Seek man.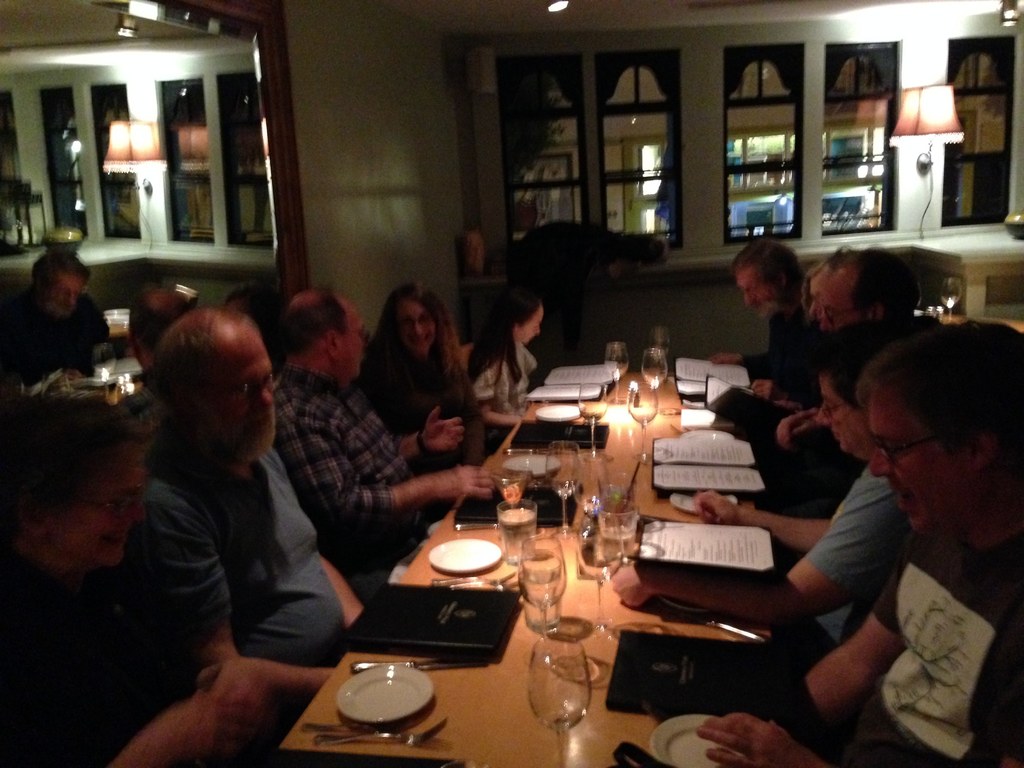
(left=95, top=286, right=368, bottom=733).
